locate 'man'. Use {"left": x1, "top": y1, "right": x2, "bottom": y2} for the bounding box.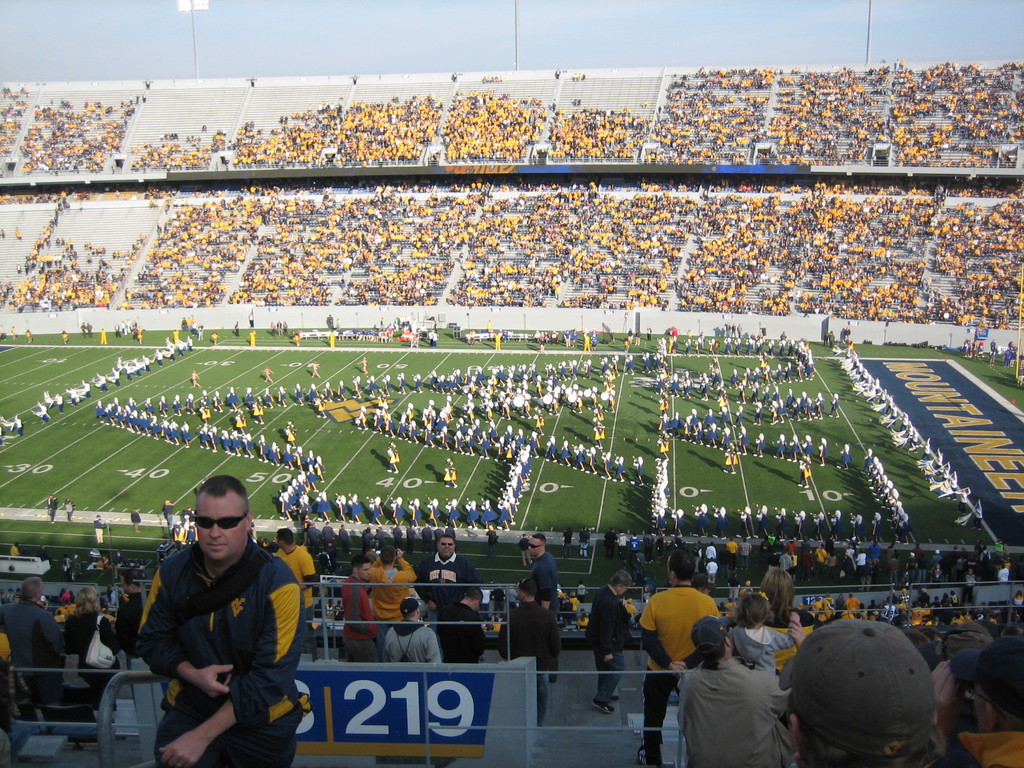
{"left": 173, "top": 329, "right": 177, "bottom": 349}.
